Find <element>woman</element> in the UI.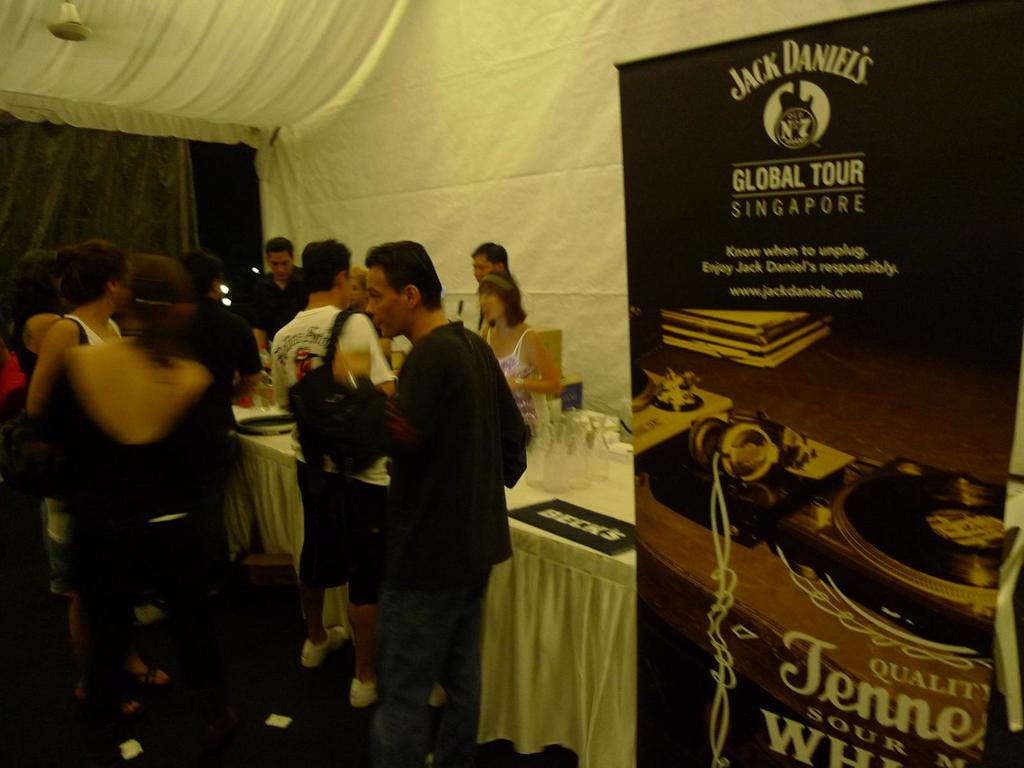
UI element at (59, 254, 236, 751).
